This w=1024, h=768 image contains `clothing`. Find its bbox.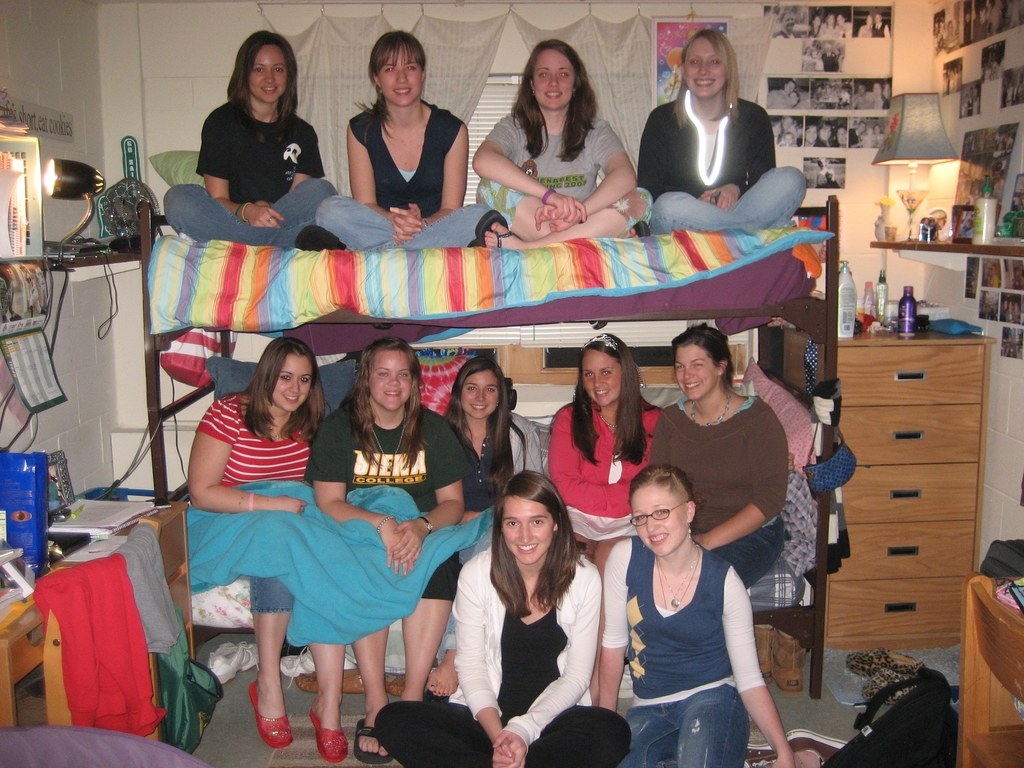
detection(477, 97, 652, 225).
